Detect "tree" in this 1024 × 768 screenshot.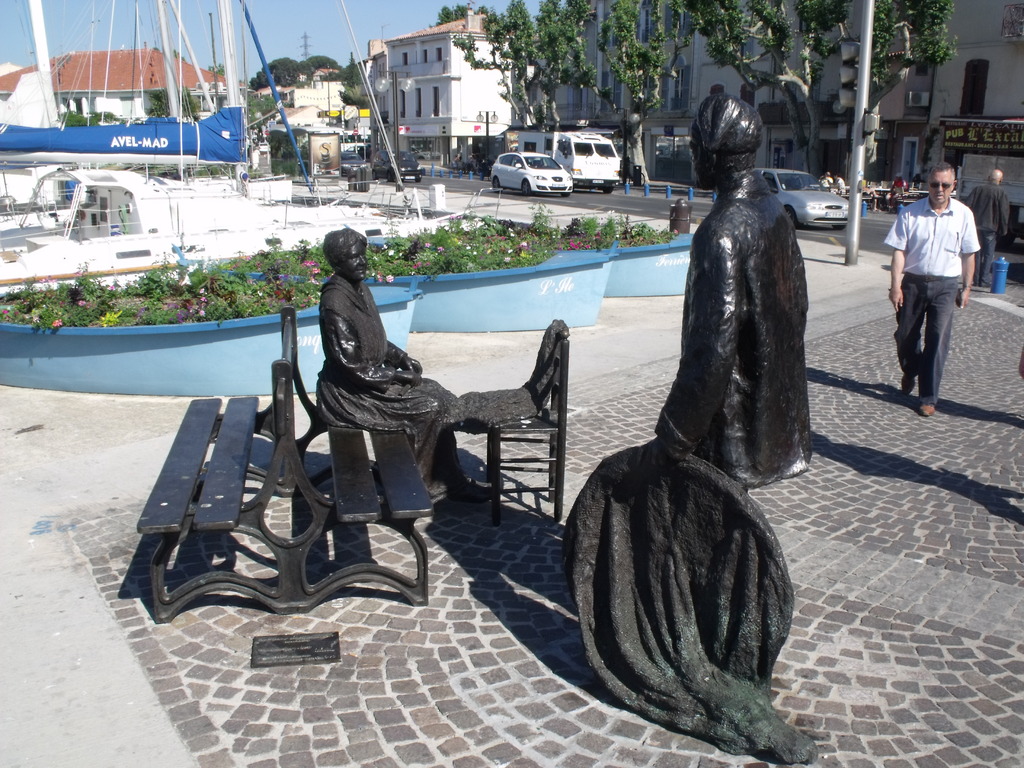
Detection: 692/0/847/182.
